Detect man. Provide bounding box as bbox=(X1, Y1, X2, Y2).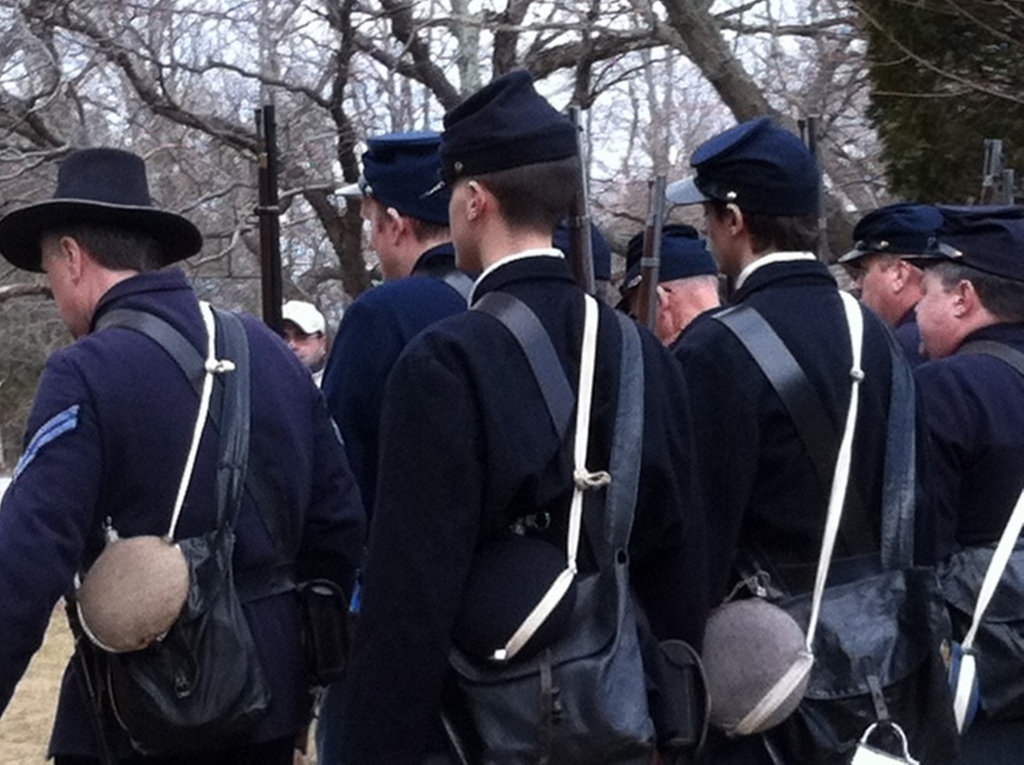
bbox=(620, 229, 732, 358).
